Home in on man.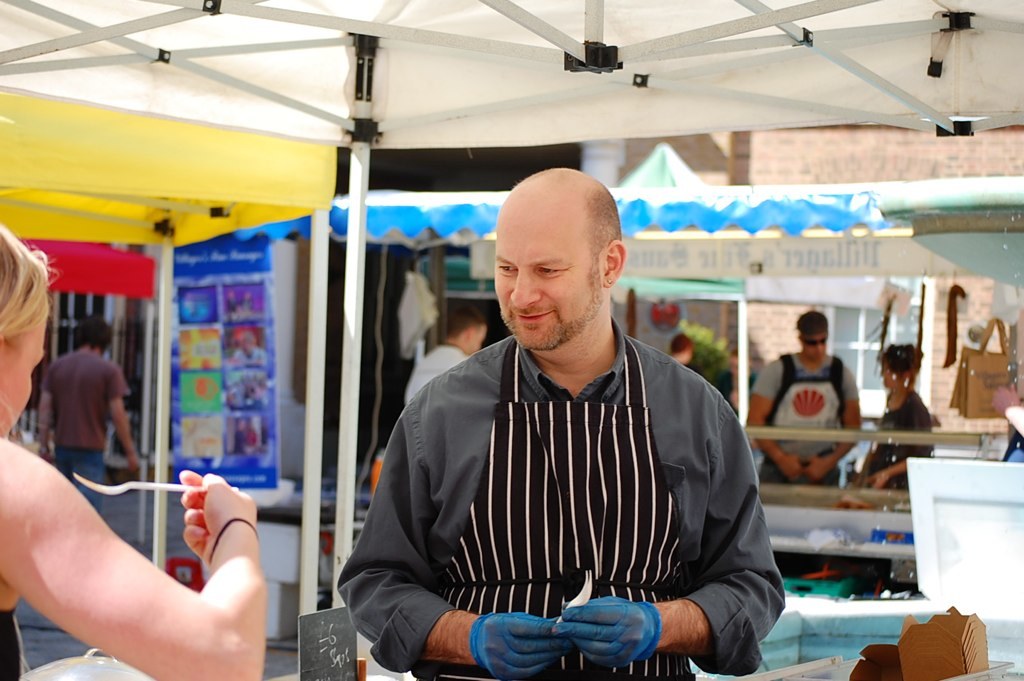
Homed in at 748/307/860/485.
